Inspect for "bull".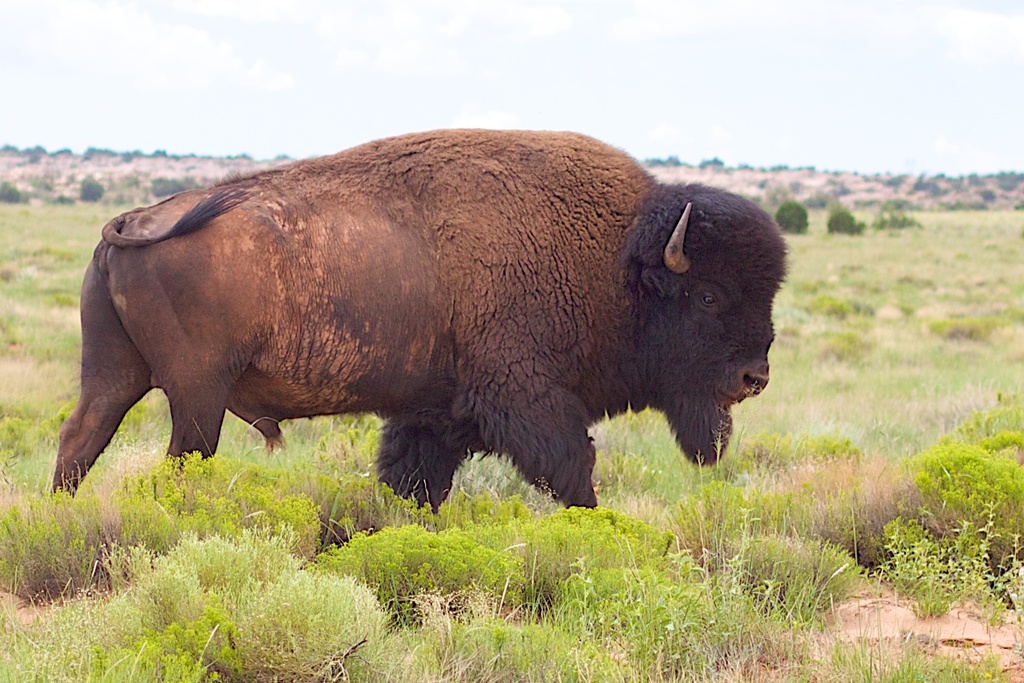
Inspection: left=45, top=124, right=793, bottom=508.
